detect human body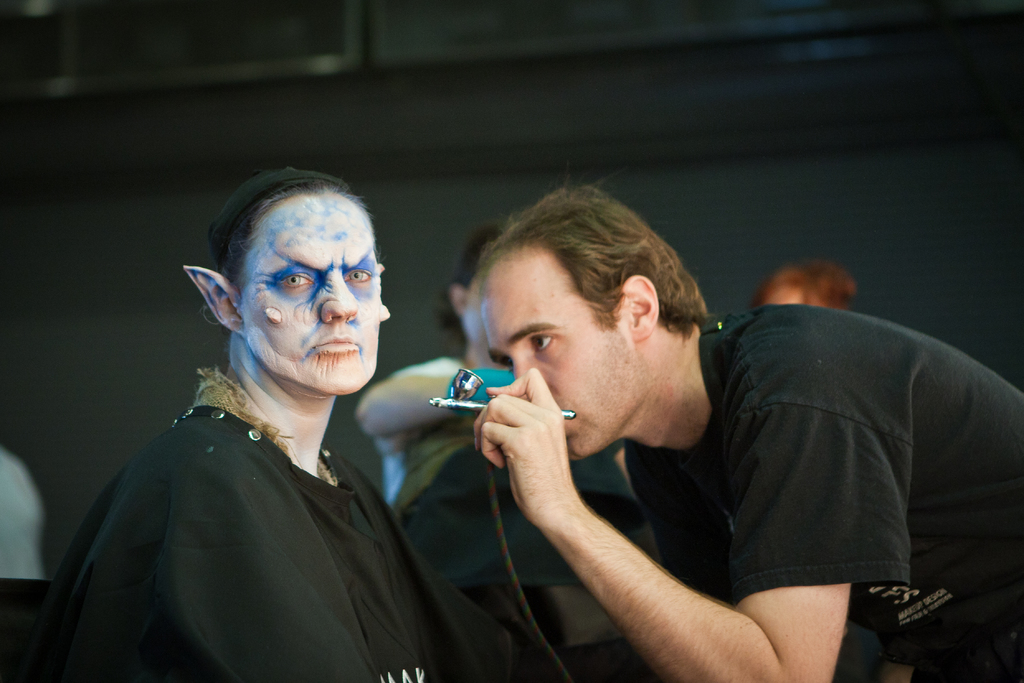
detection(47, 187, 479, 682)
